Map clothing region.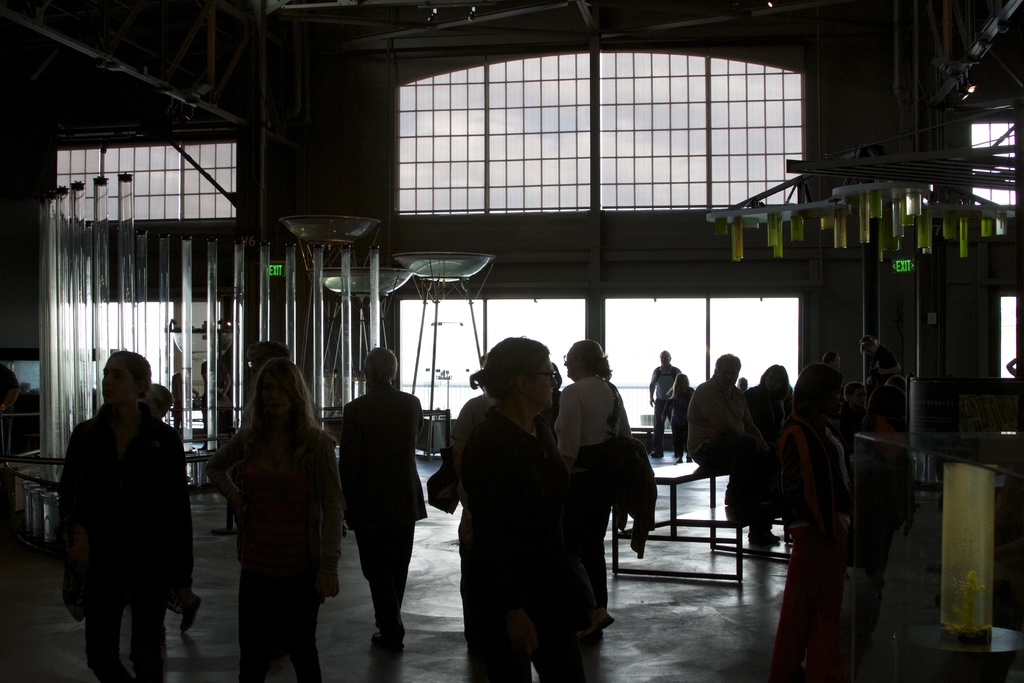
Mapped to box=[447, 395, 500, 462].
